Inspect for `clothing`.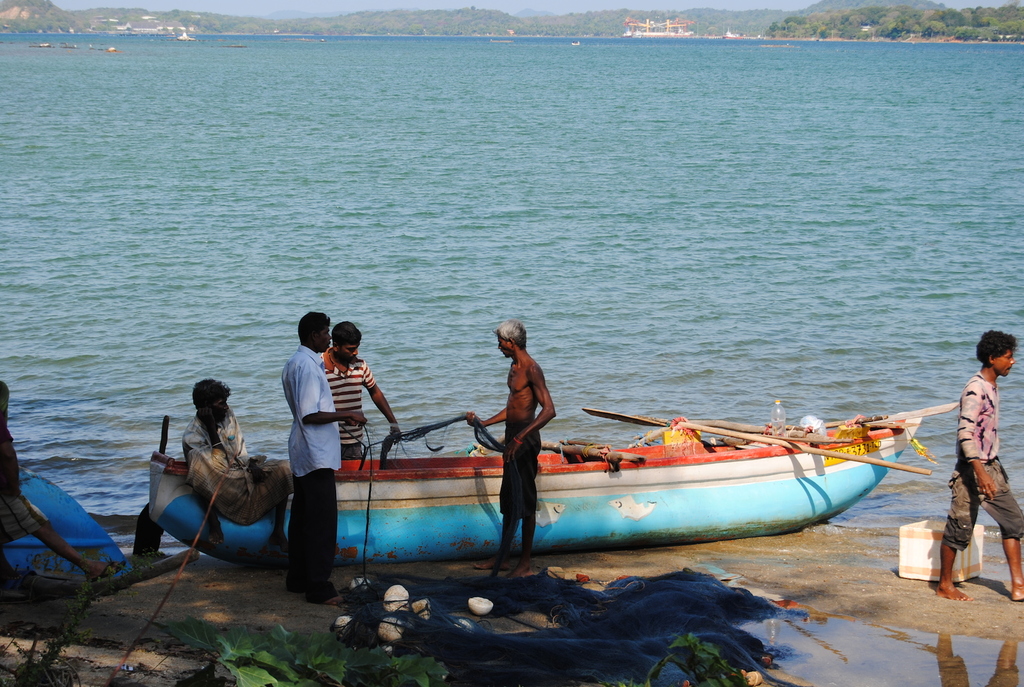
Inspection: left=502, top=423, right=539, bottom=519.
